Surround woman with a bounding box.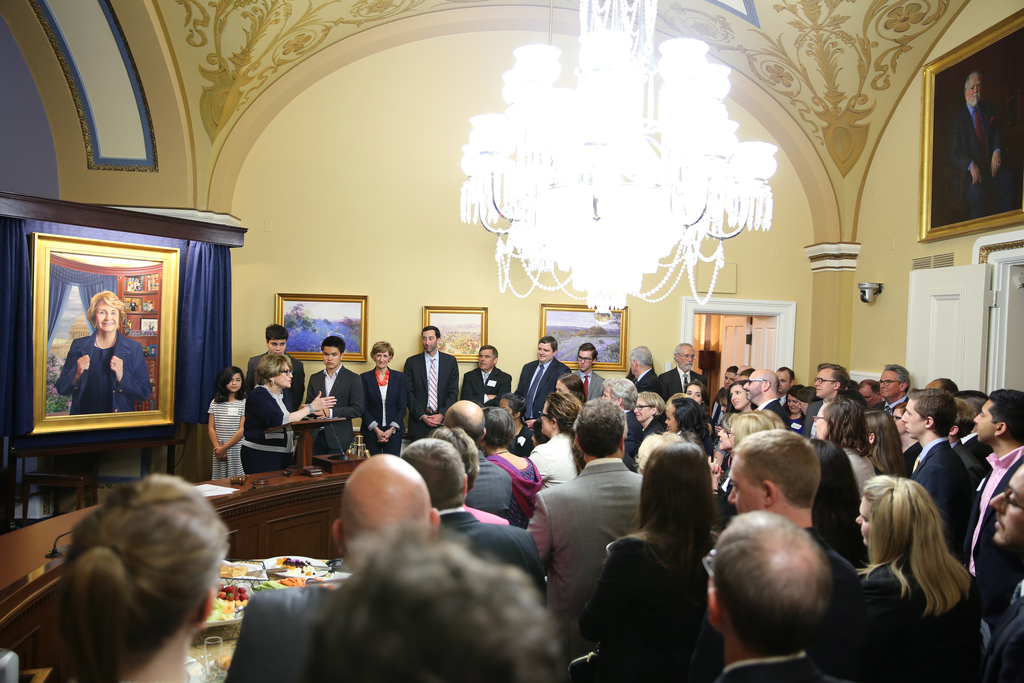
579, 440, 722, 682.
